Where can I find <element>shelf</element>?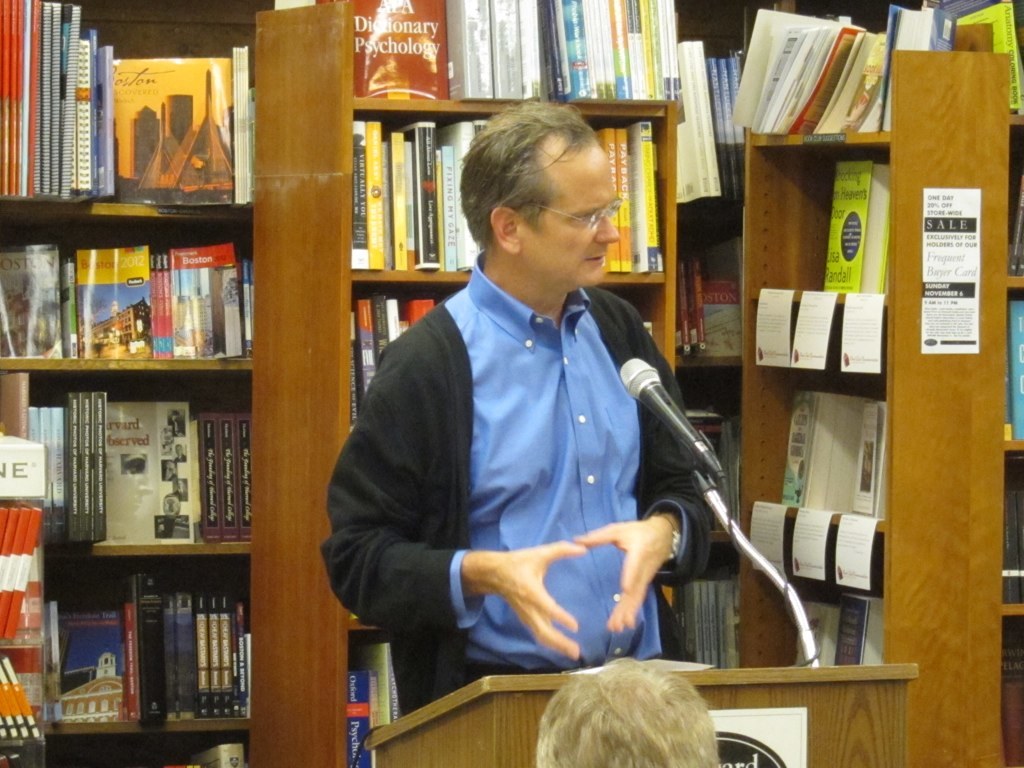
You can find it at 1006/111/1023/287.
